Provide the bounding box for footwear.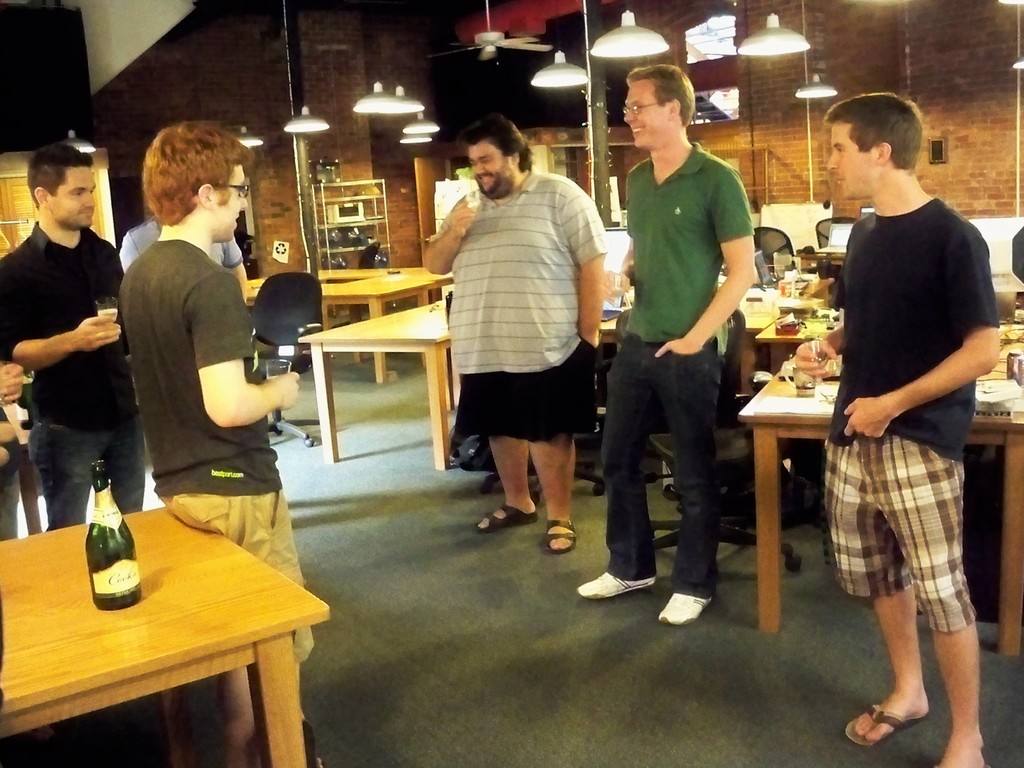
(x1=659, y1=598, x2=712, y2=623).
